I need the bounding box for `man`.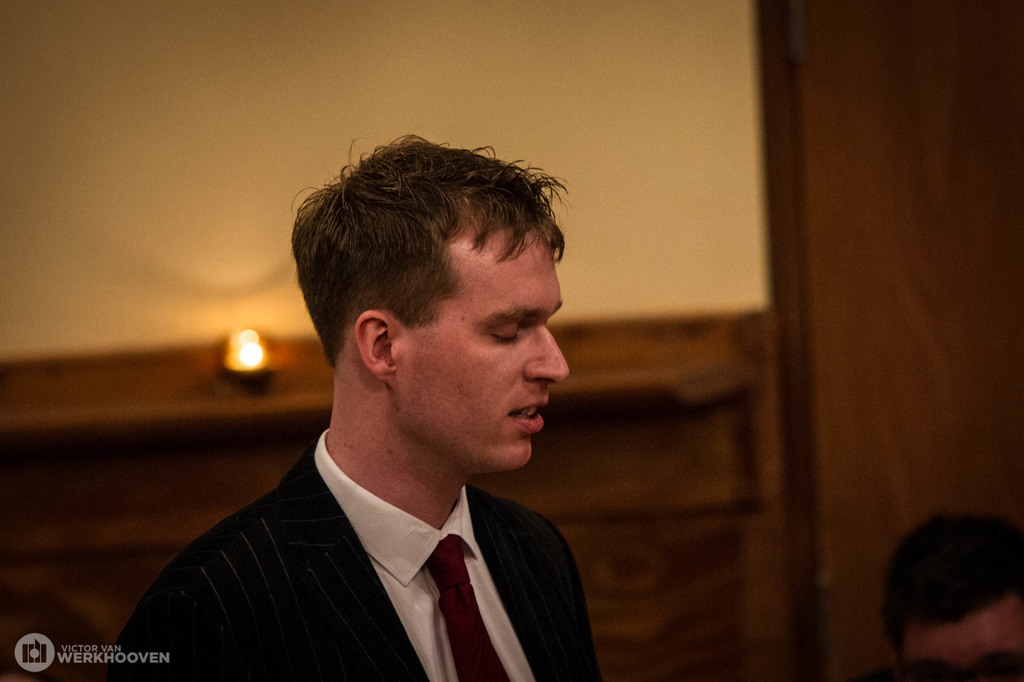
Here it is: l=102, t=140, r=673, b=674.
